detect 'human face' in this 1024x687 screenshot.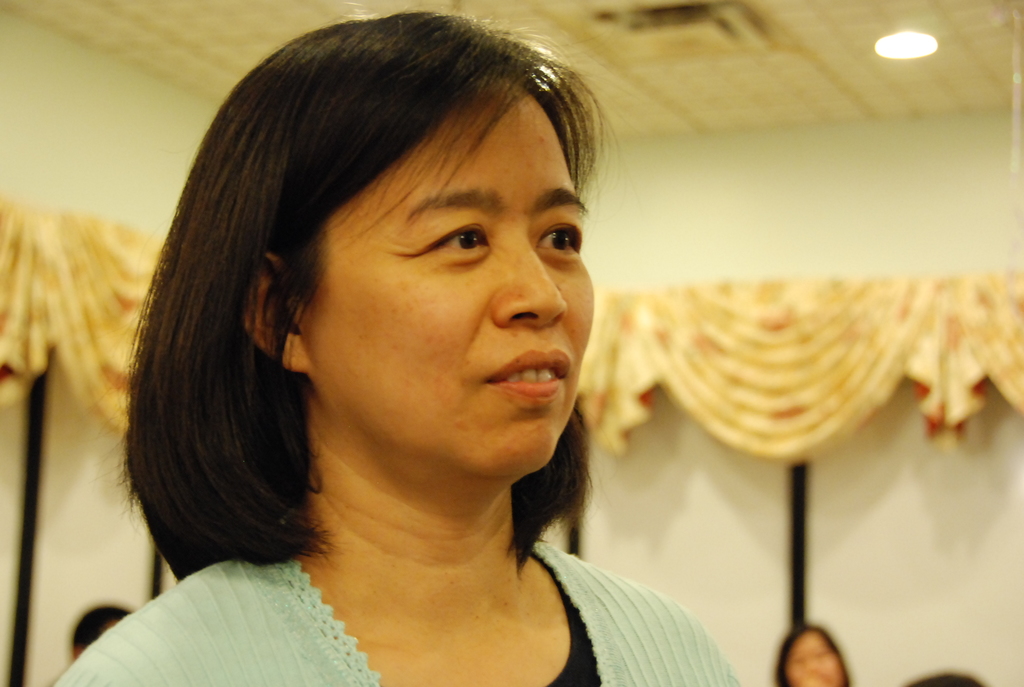
Detection: <region>299, 87, 593, 474</region>.
